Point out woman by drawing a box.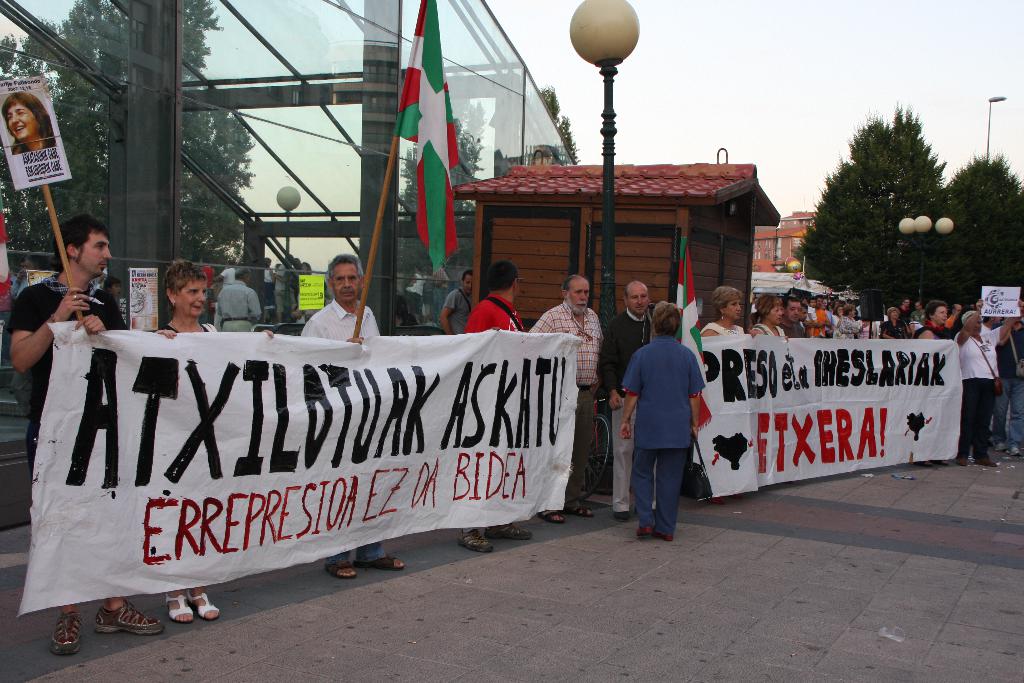
<region>616, 292, 716, 552</region>.
